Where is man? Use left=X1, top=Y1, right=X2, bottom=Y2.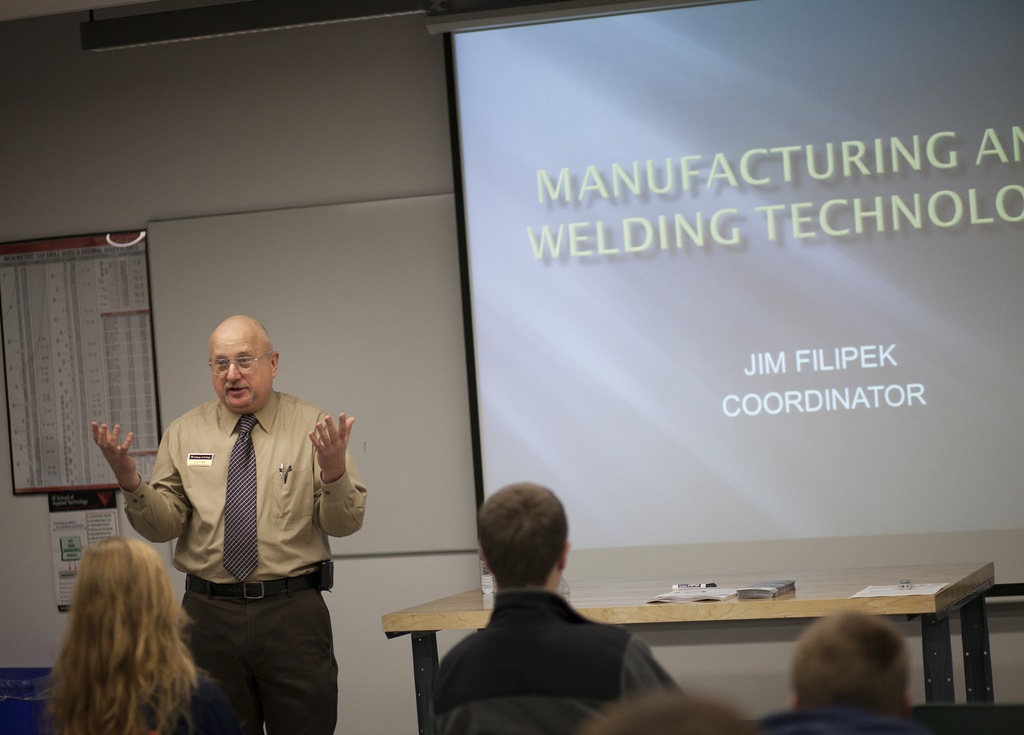
left=87, top=312, right=364, bottom=734.
